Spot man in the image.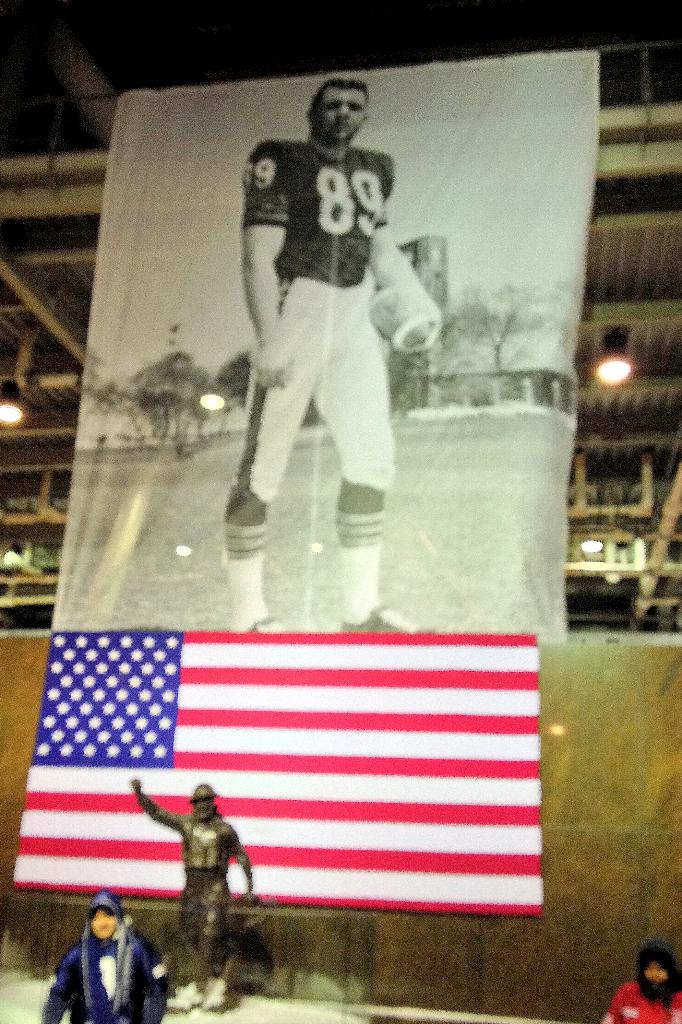
man found at (left=125, top=776, right=258, bottom=1009).
